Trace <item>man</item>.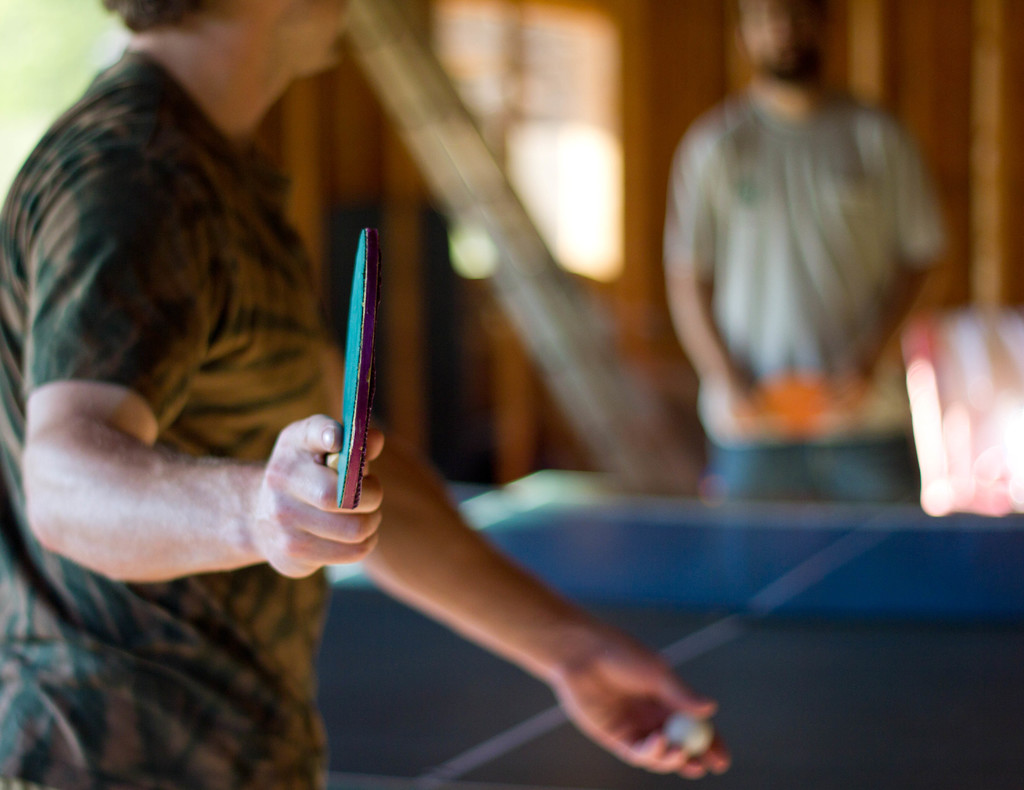
Traced to x1=649, y1=0, x2=941, y2=496.
